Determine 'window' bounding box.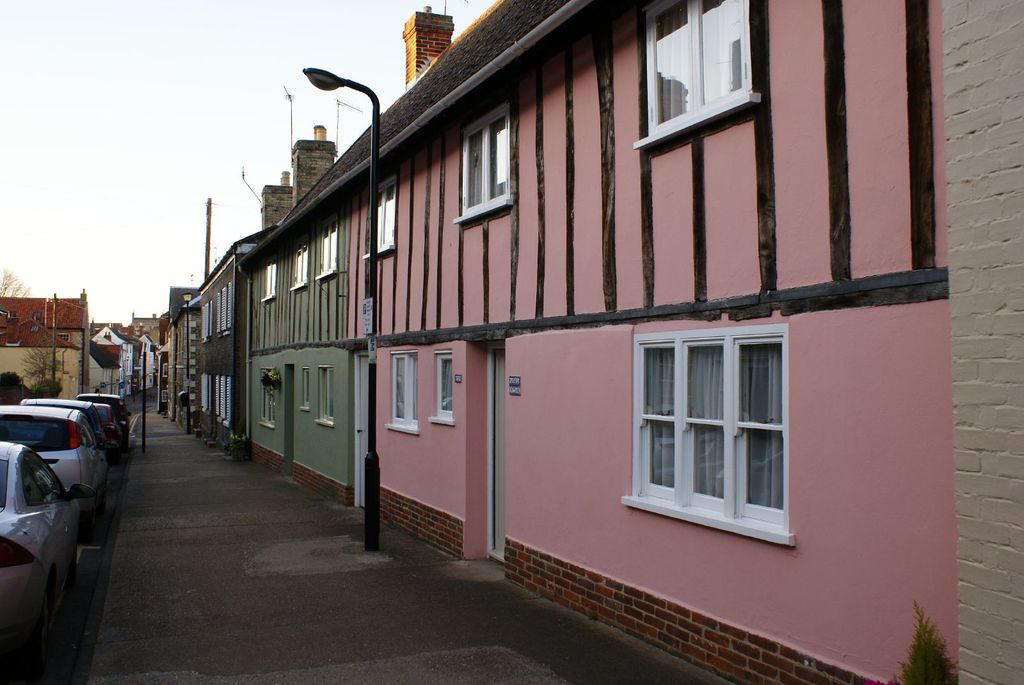
Determined: {"left": 253, "top": 371, "right": 275, "bottom": 437}.
